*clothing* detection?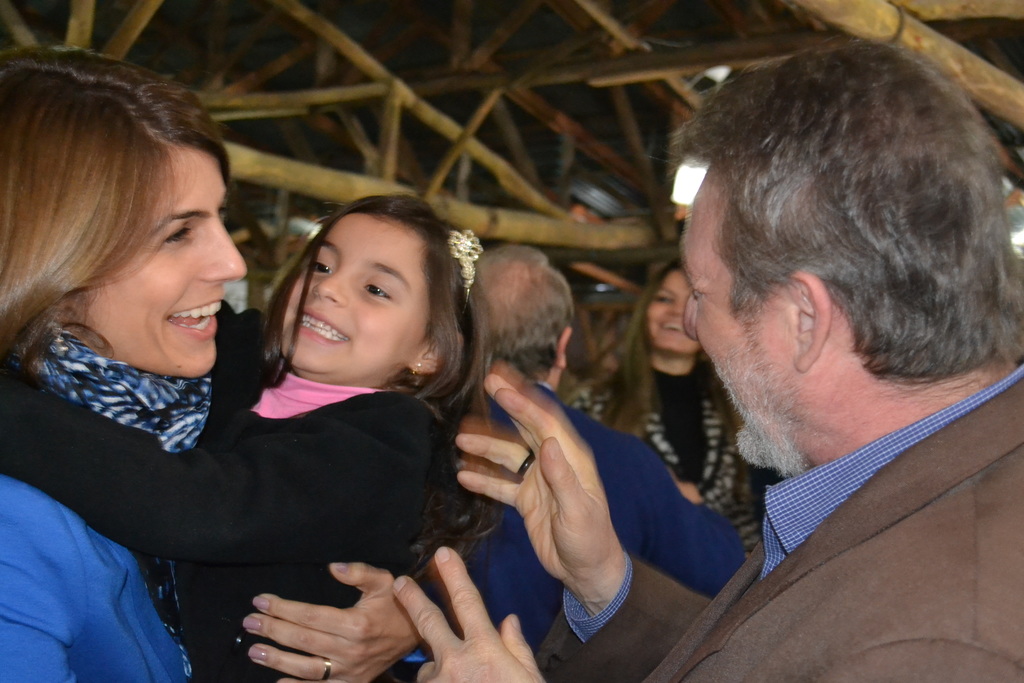
[x1=564, y1=362, x2=740, y2=512]
